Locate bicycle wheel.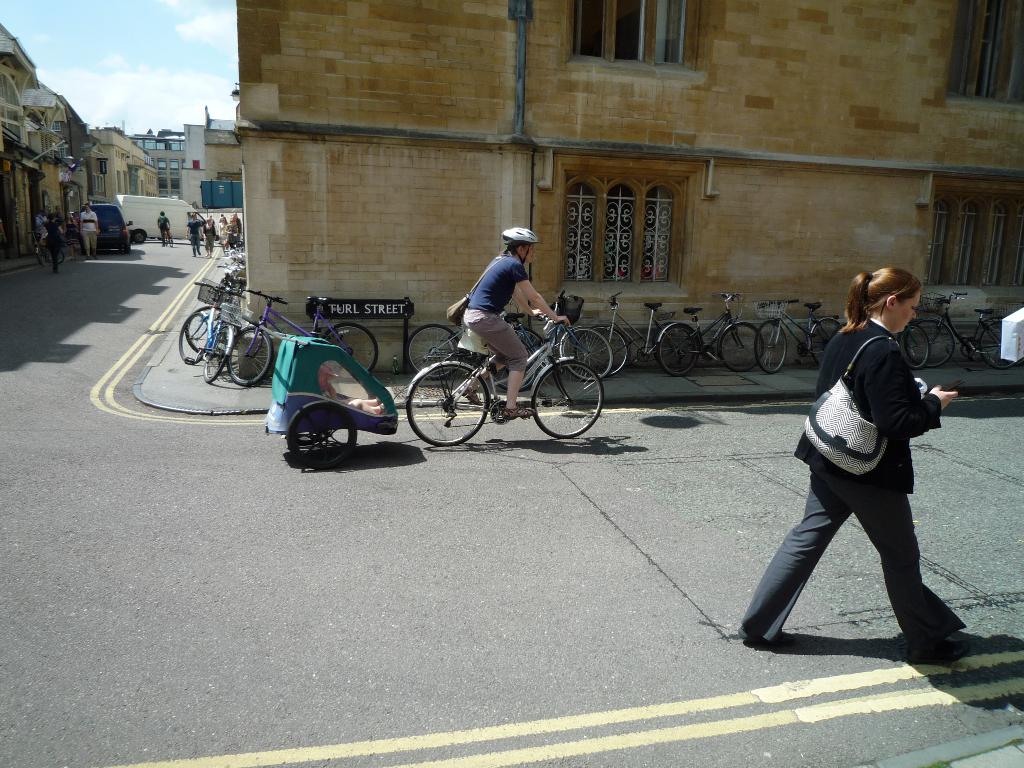
Bounding box: rect(408, 323, 461, 382).
